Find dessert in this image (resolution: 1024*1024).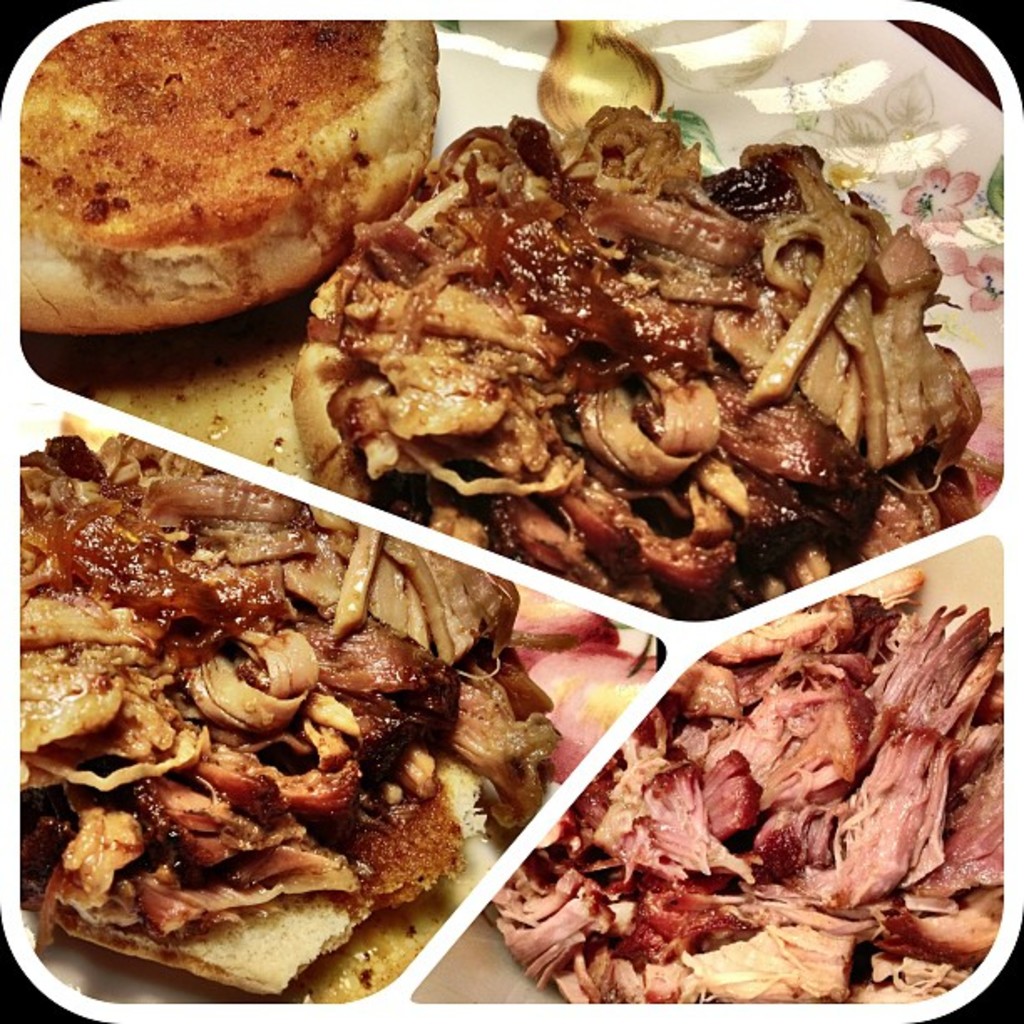
(x1=273, y1=112, x2=960, y2=609).
